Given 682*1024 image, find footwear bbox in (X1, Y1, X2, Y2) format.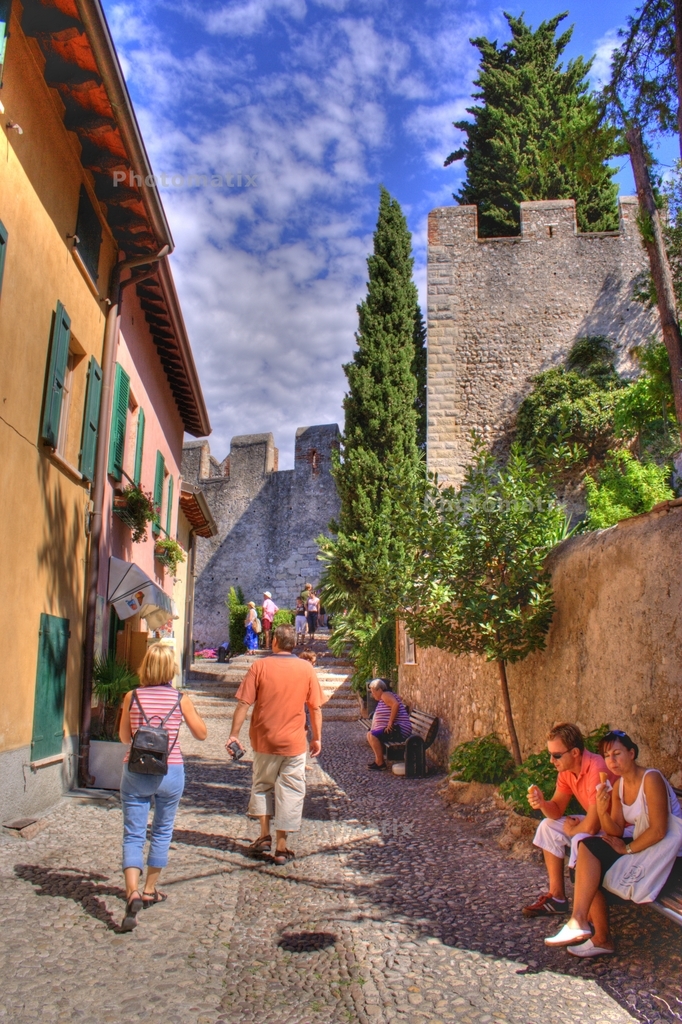
(523, 886, 572, 920).
